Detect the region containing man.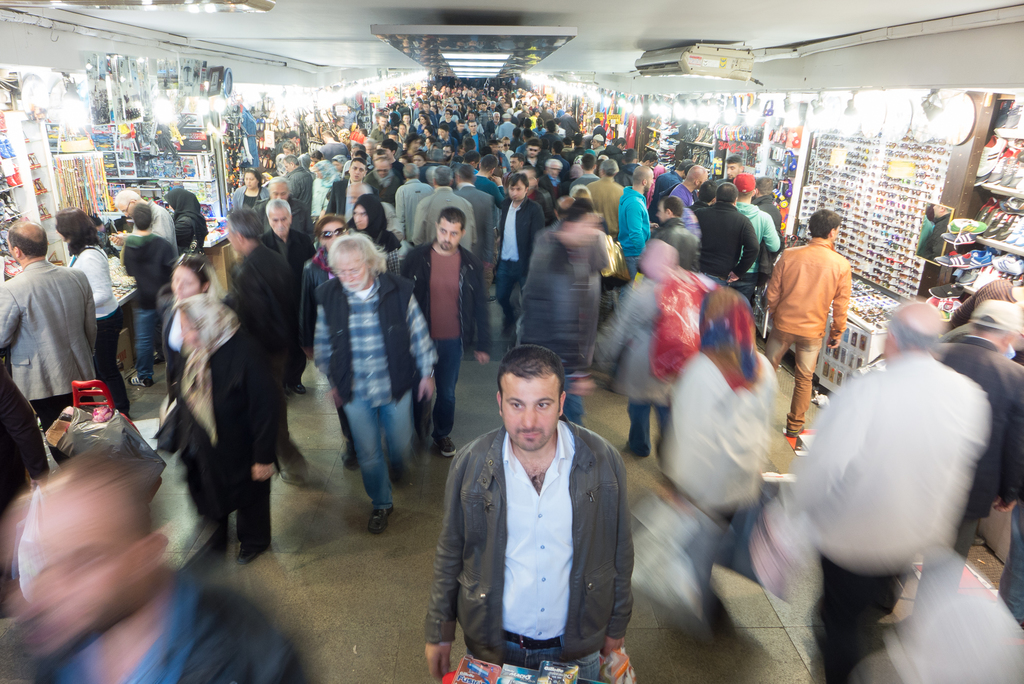
rect(356, 156, 395, 208).
